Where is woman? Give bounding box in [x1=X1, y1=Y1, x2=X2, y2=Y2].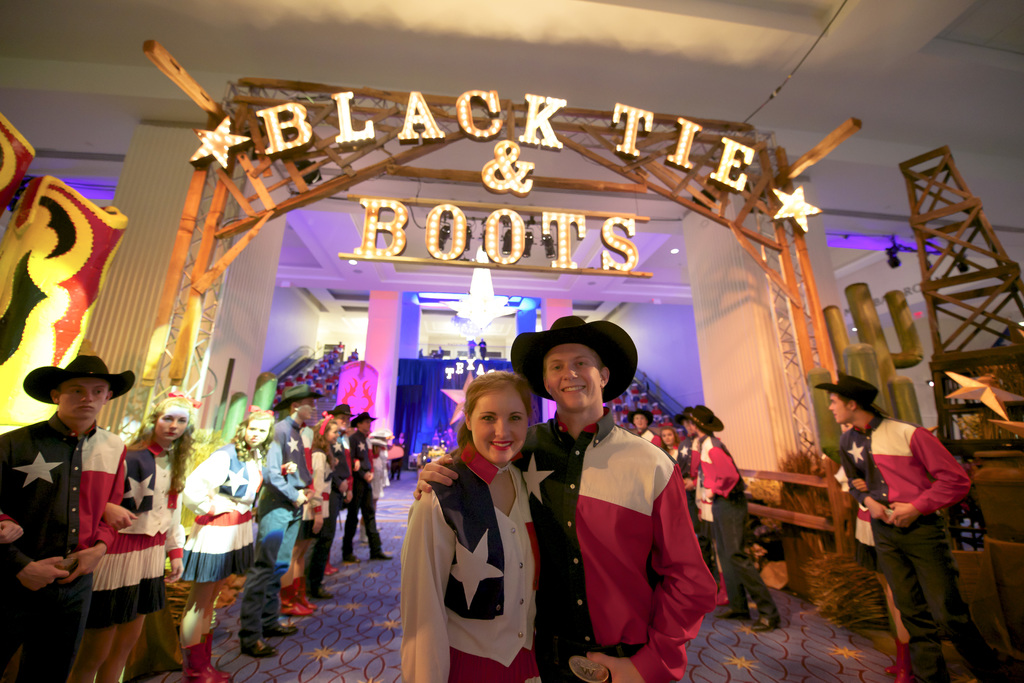
[x1=92, y1=391, x2=206, y2=682].
